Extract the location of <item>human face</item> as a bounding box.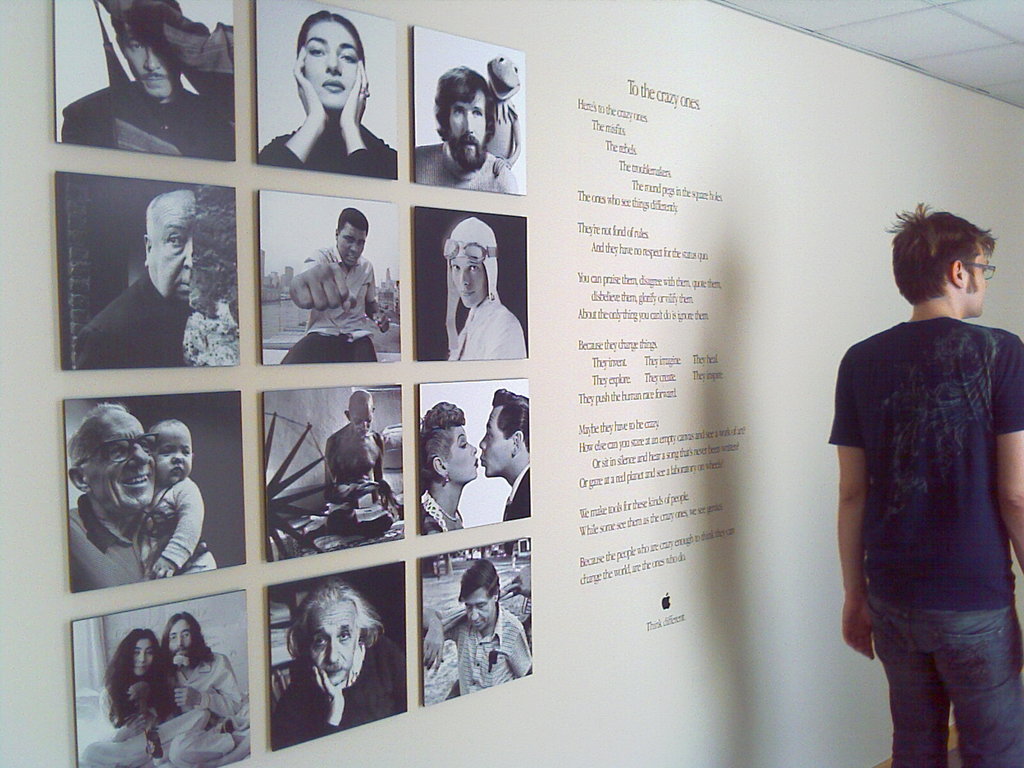
BBox(445, 97, 488, 175).
